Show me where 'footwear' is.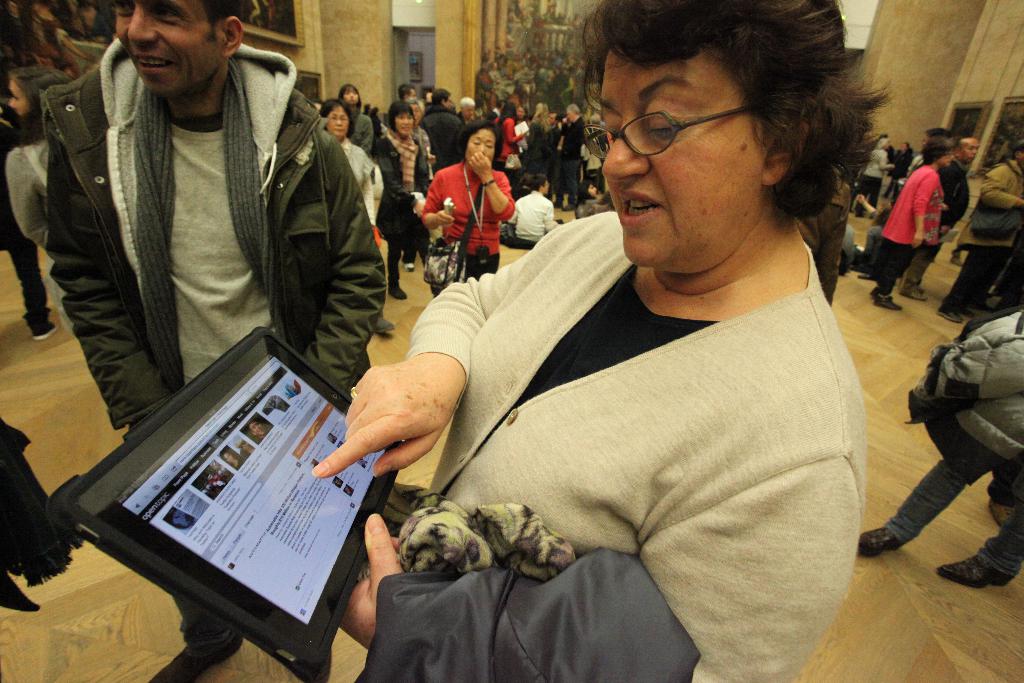
'footwear' is at 374 309 396 336.
